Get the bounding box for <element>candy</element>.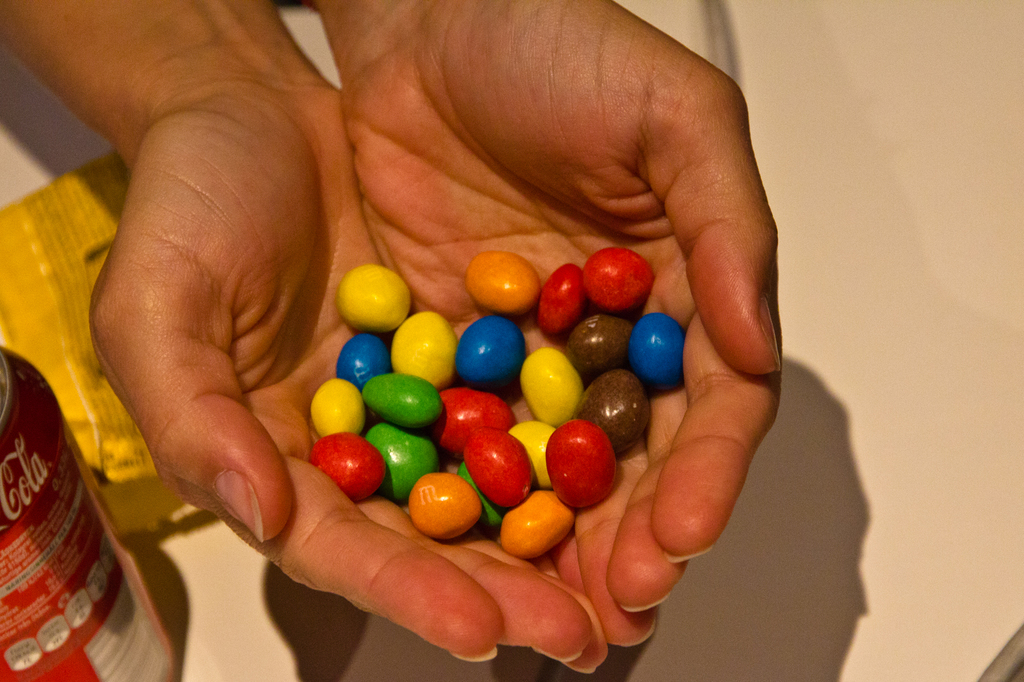
left=625, top=304, right=702, bottom=402.
